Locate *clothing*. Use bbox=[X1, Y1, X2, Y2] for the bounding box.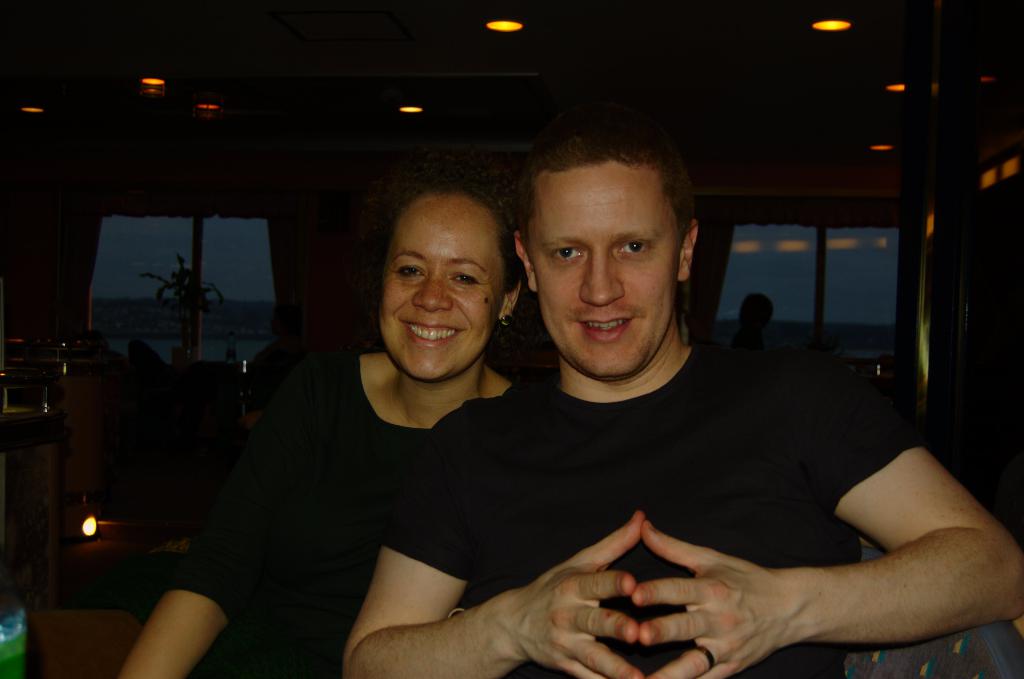
bbox=[188, 297, 600, 654].
